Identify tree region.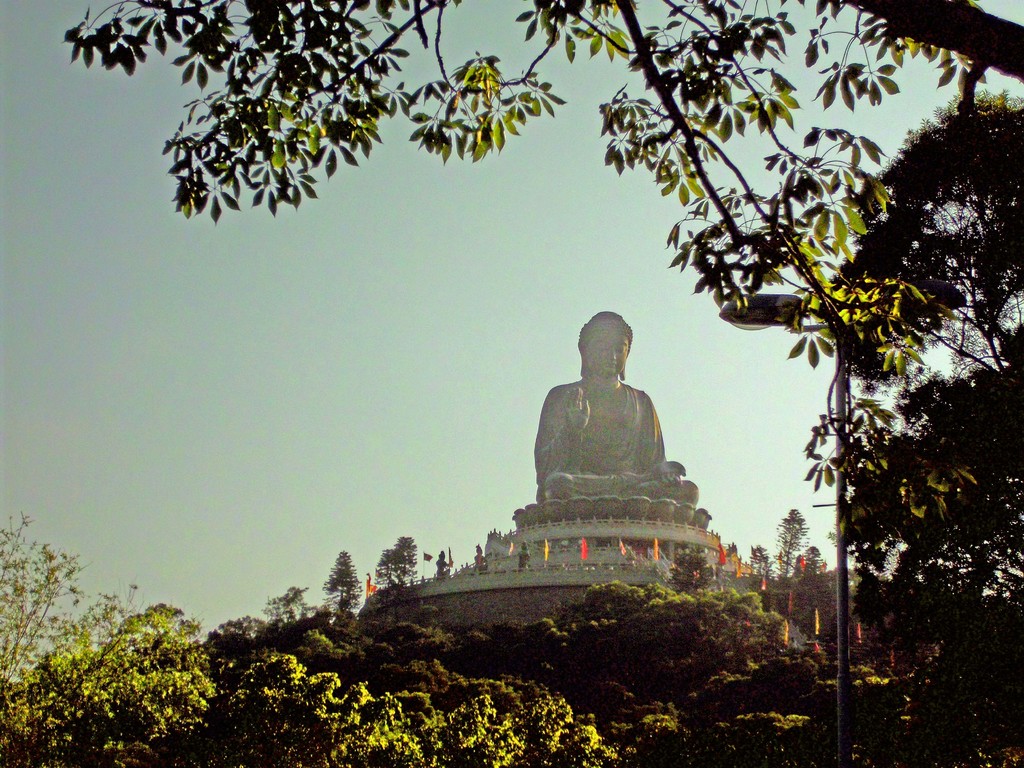
Region: [58, 0, 1023, 767].
